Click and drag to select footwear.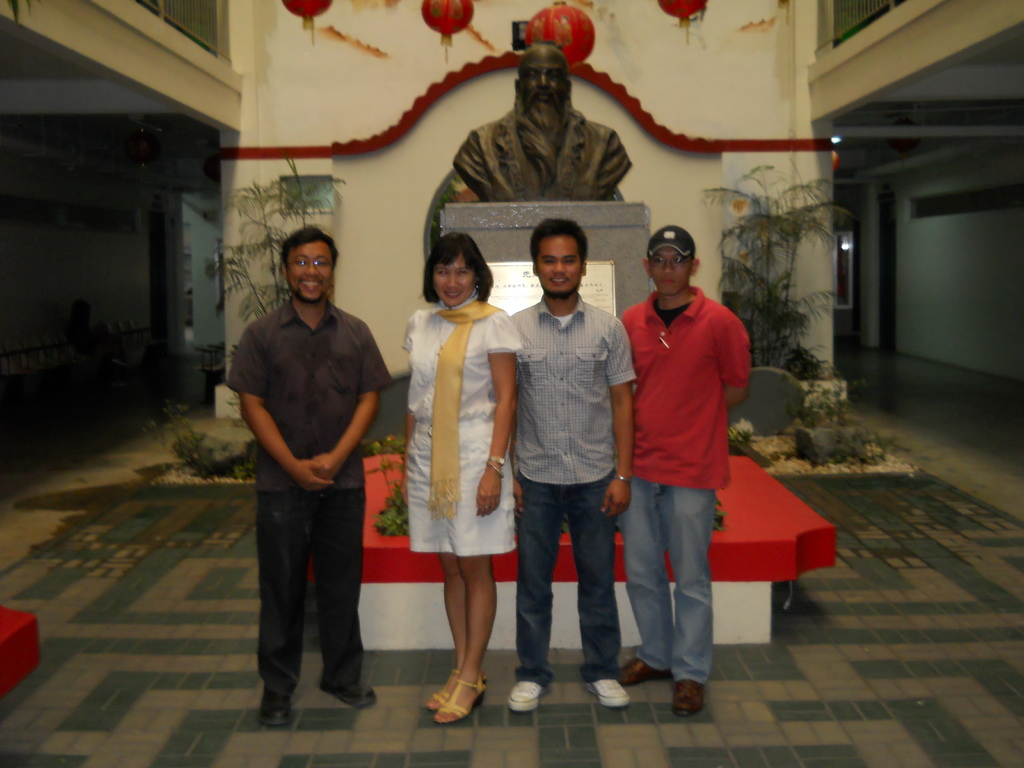
Selection: bbox=(422, 655, 490, 734).
